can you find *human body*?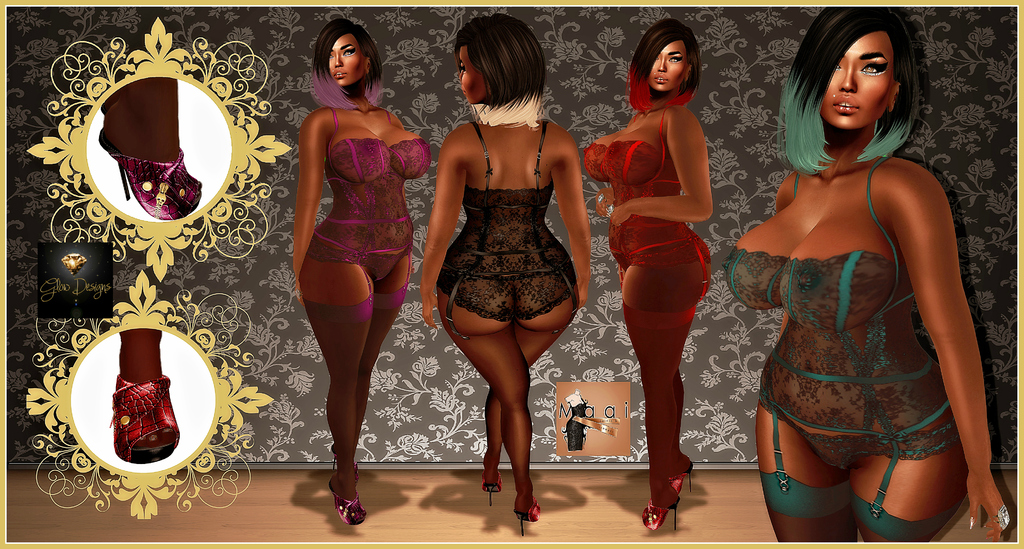
Yes, bounding box: rect(419, 72, 588, 502).
